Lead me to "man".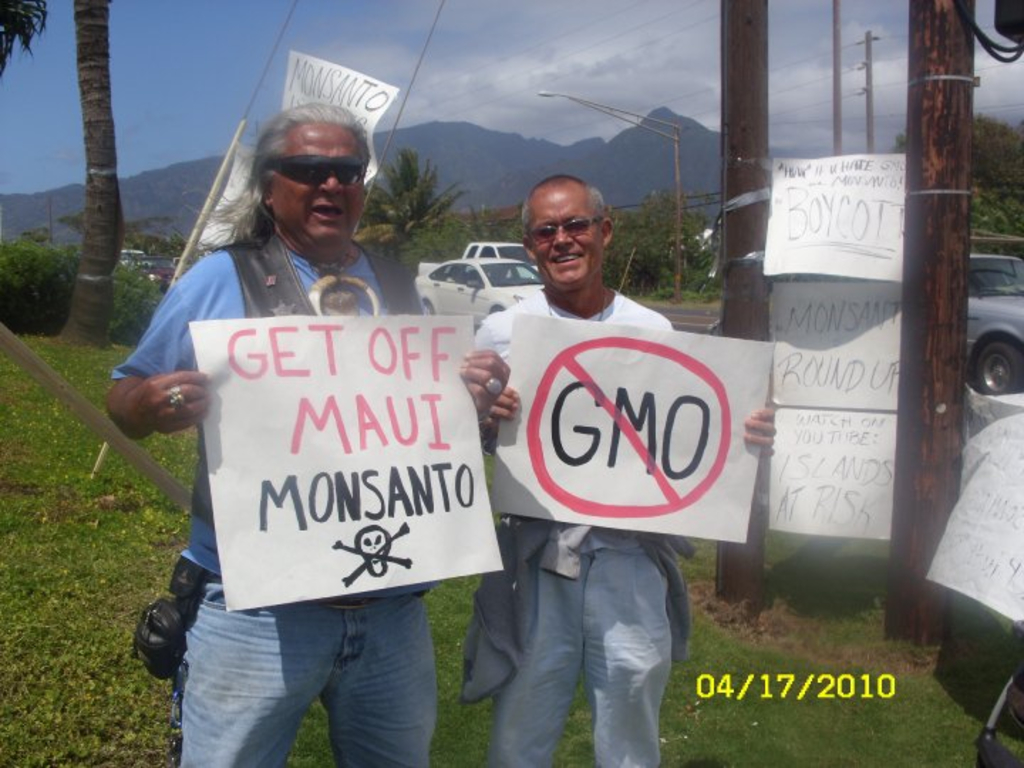
Lead to box=[104, 95, 513, 767].
